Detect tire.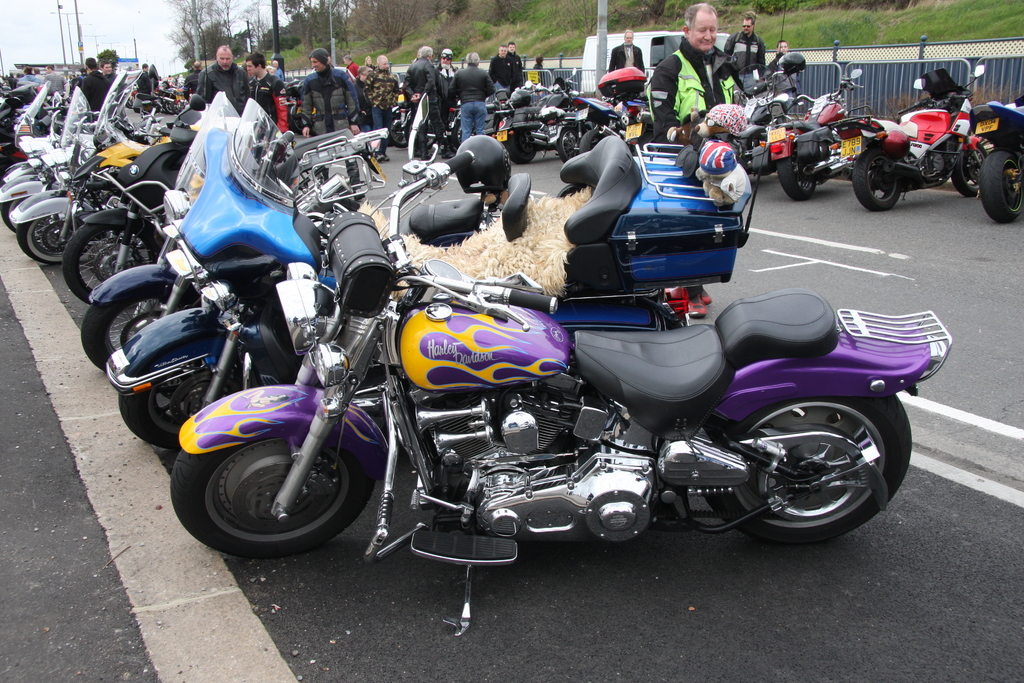
Detected at [706,394,911,539].
